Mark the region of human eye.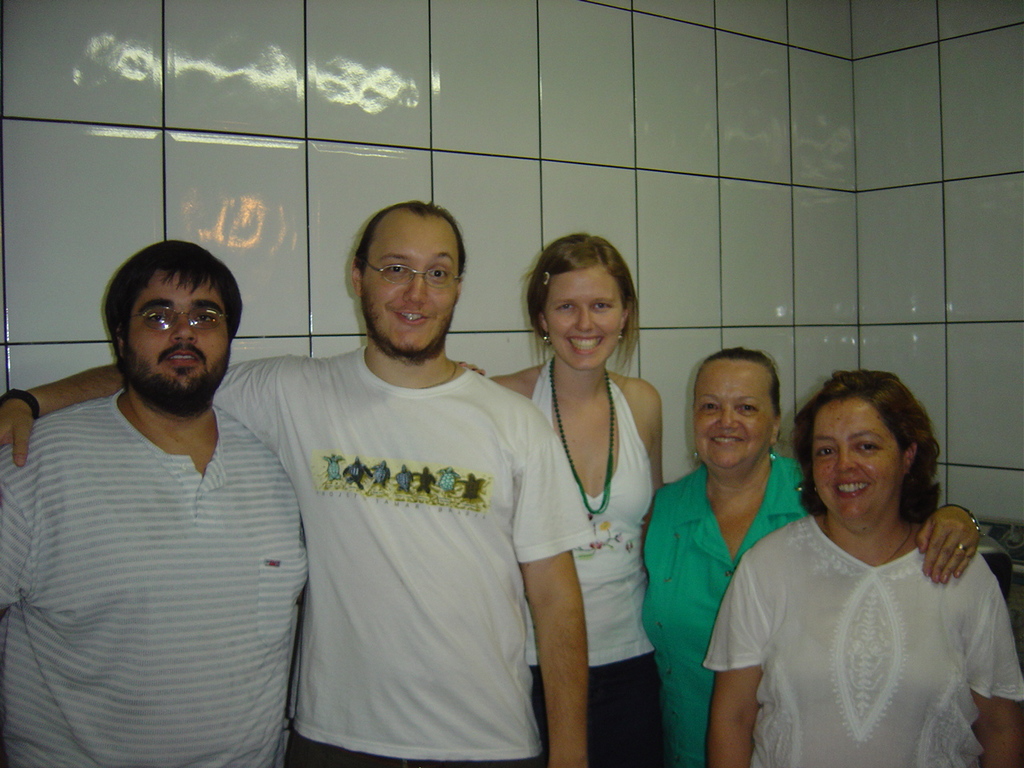
Region: Rect(556, 301, 577, 311).
